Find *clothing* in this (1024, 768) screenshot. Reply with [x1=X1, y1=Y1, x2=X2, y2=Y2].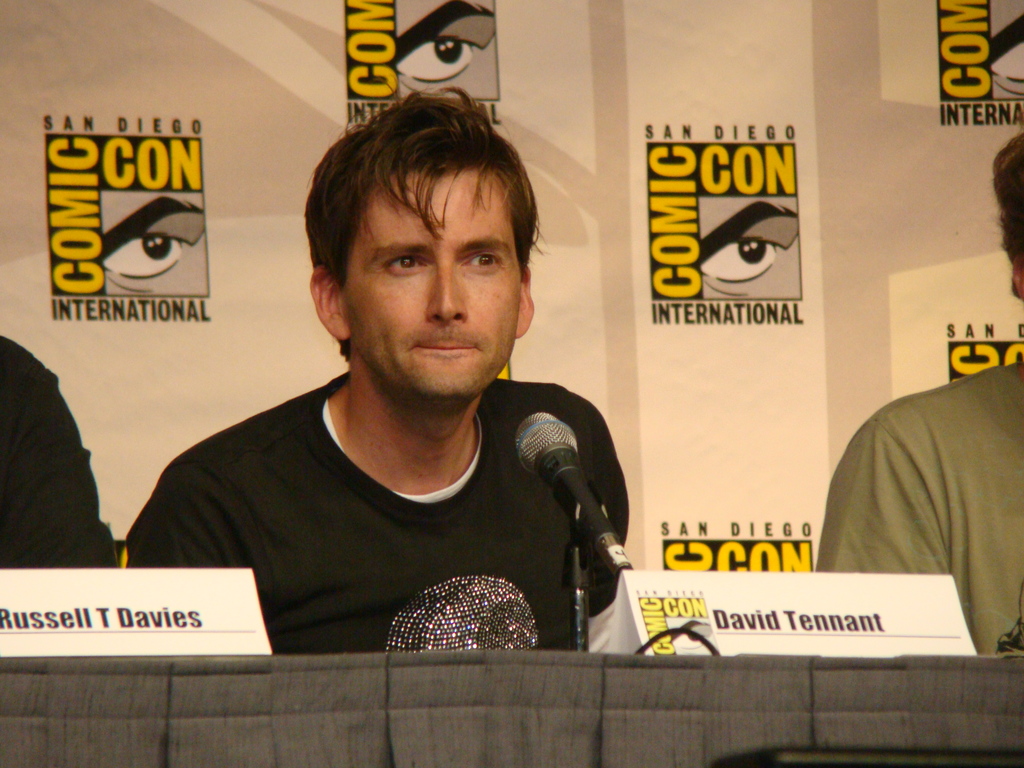
[x1=813, y1=352, x2=1023, y2=660].
